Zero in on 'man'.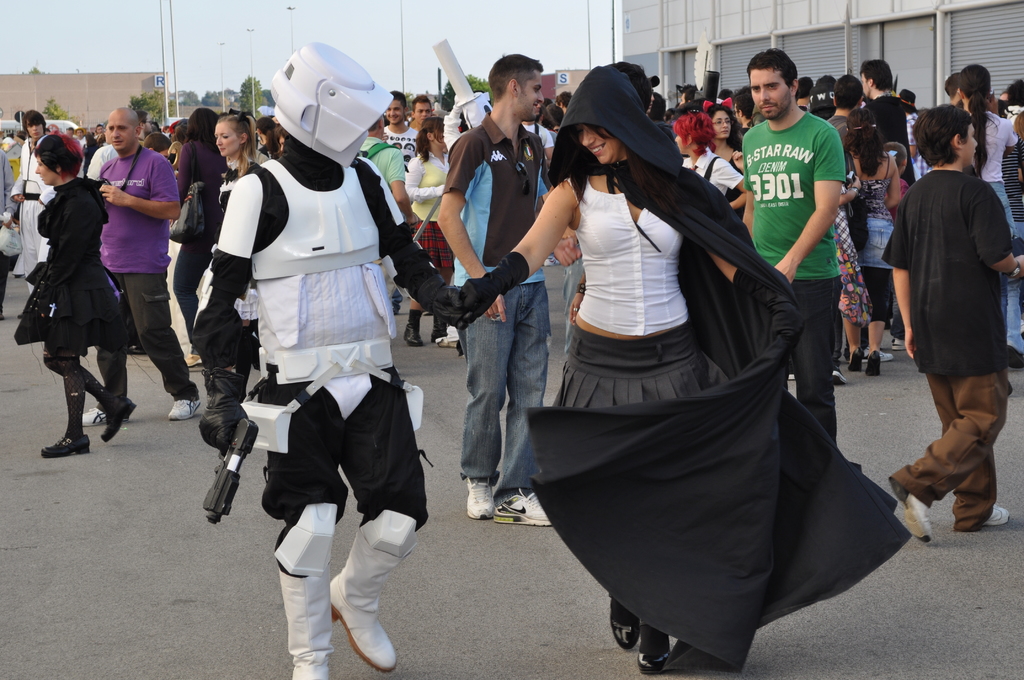
Zeroed in: [x1=742, y1=51, x2=844, y2=454].
